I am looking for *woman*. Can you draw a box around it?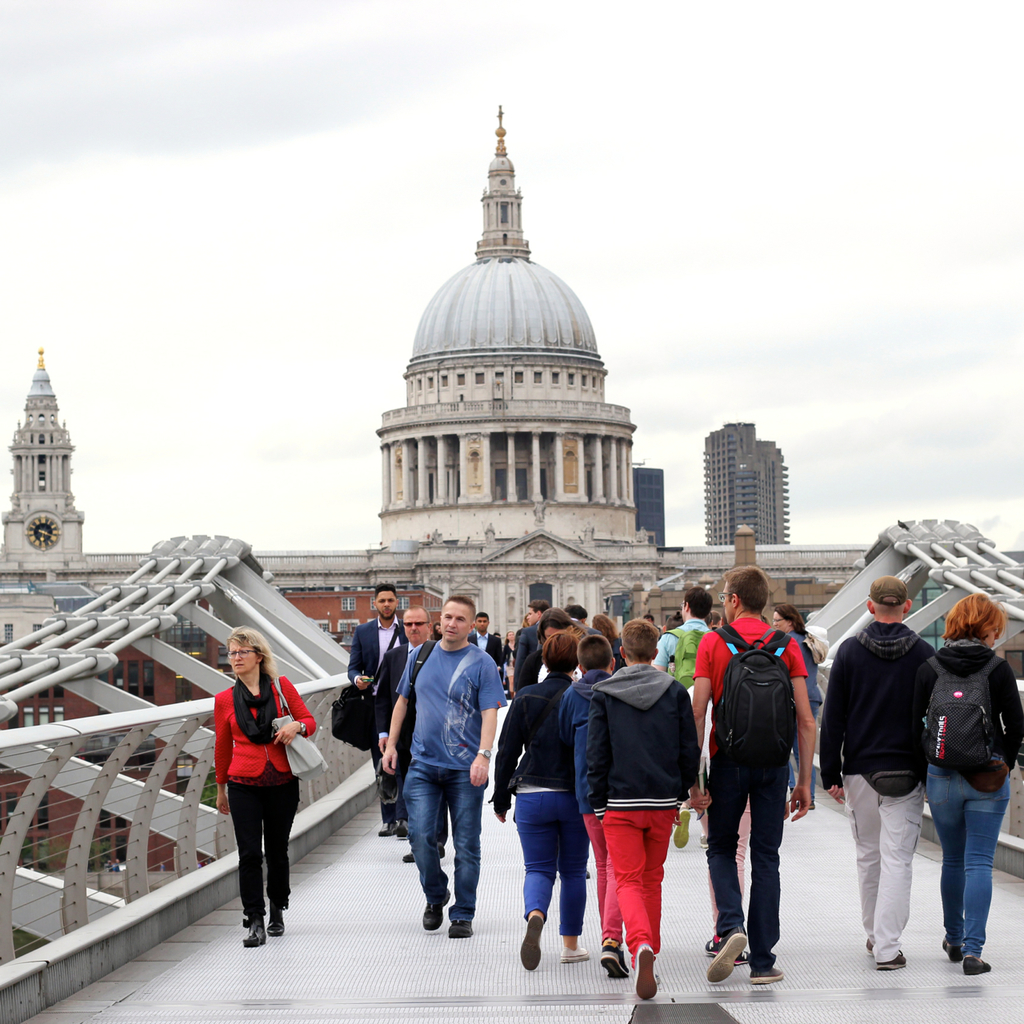
Sure, the bounding box is box(501, 626, 517, 696).
